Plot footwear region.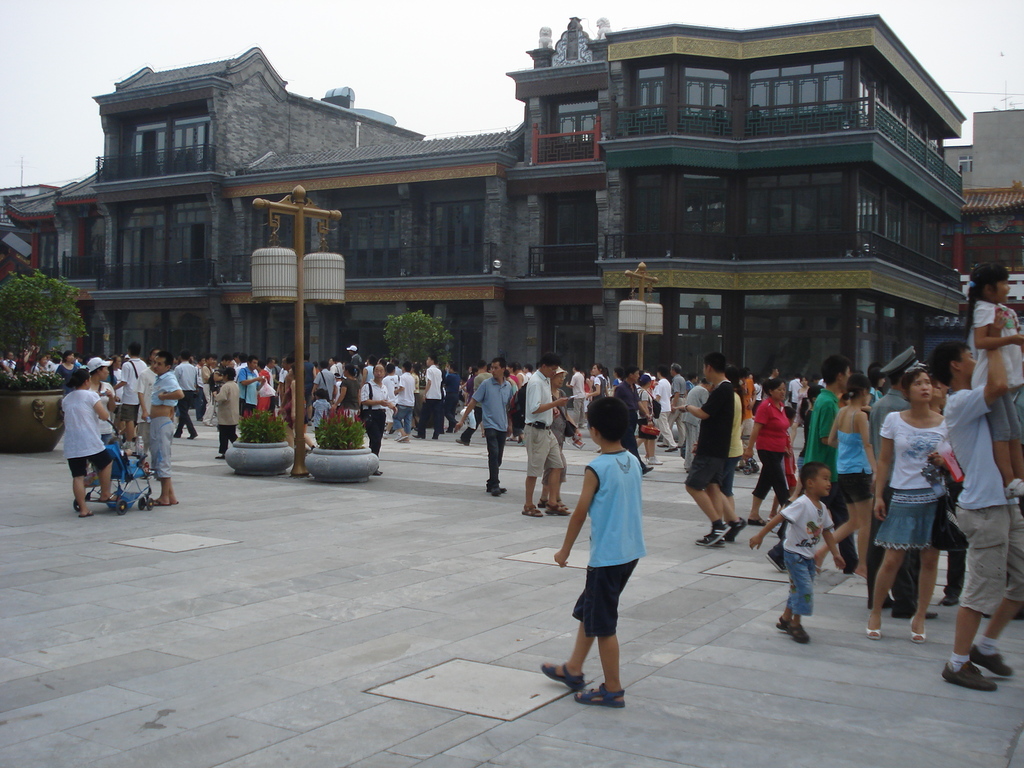
Plotted at [x1=452, y1=438, x2=467, y2=445].
